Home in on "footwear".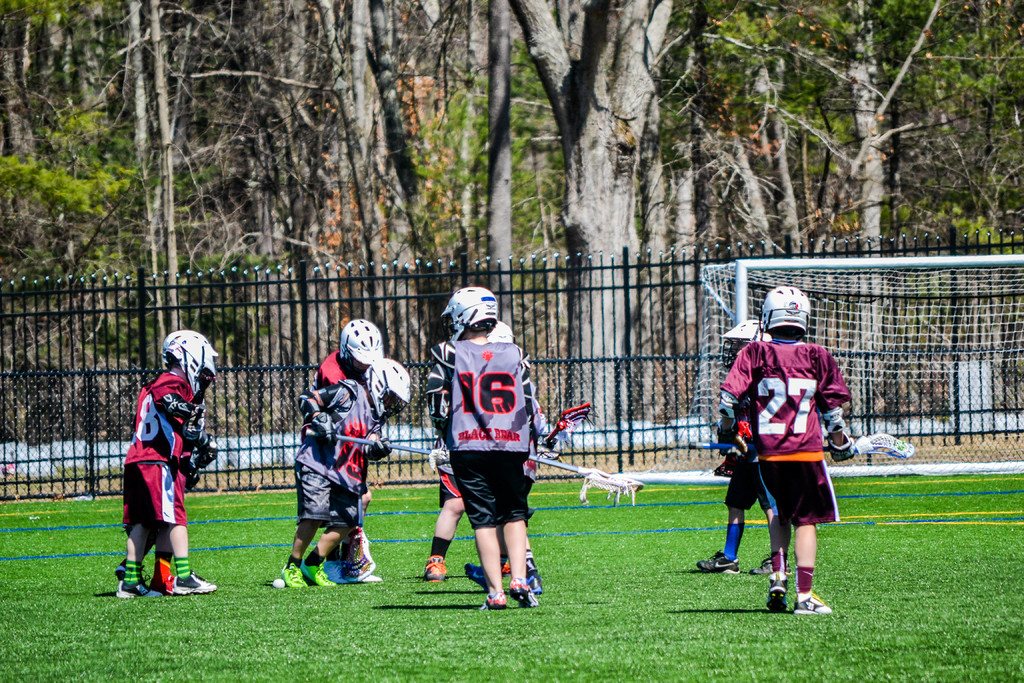
Homed in at 798, 589, 835, 616.
